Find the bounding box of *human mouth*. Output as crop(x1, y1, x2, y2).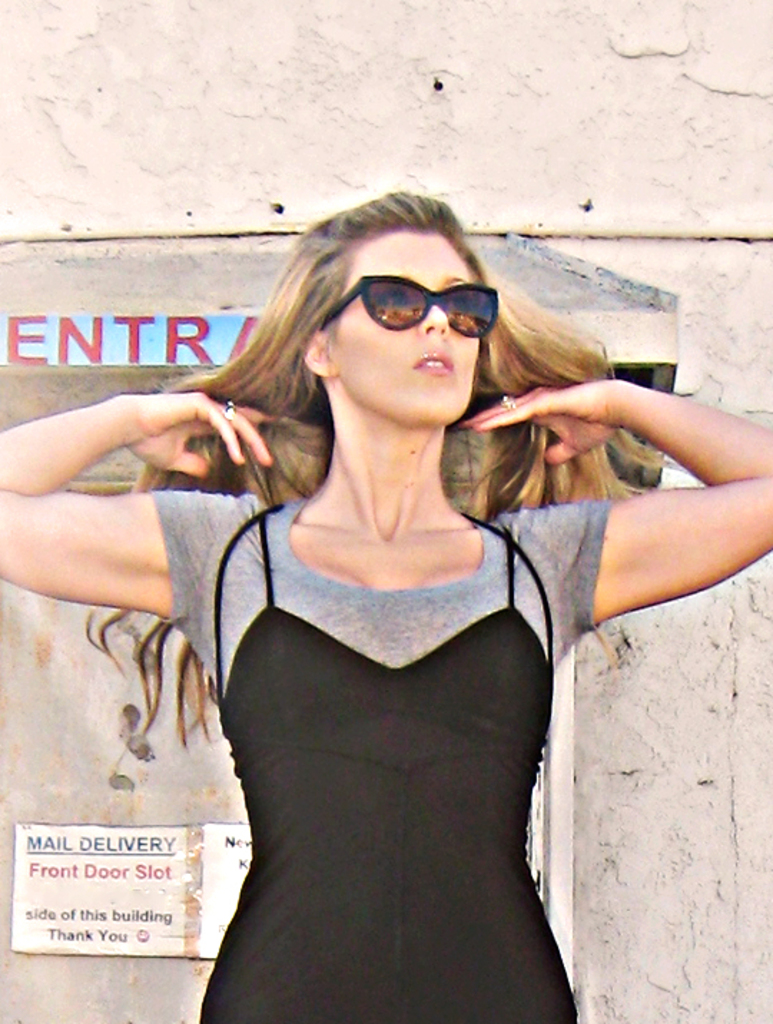
crop(414, 354, 455, 377).
